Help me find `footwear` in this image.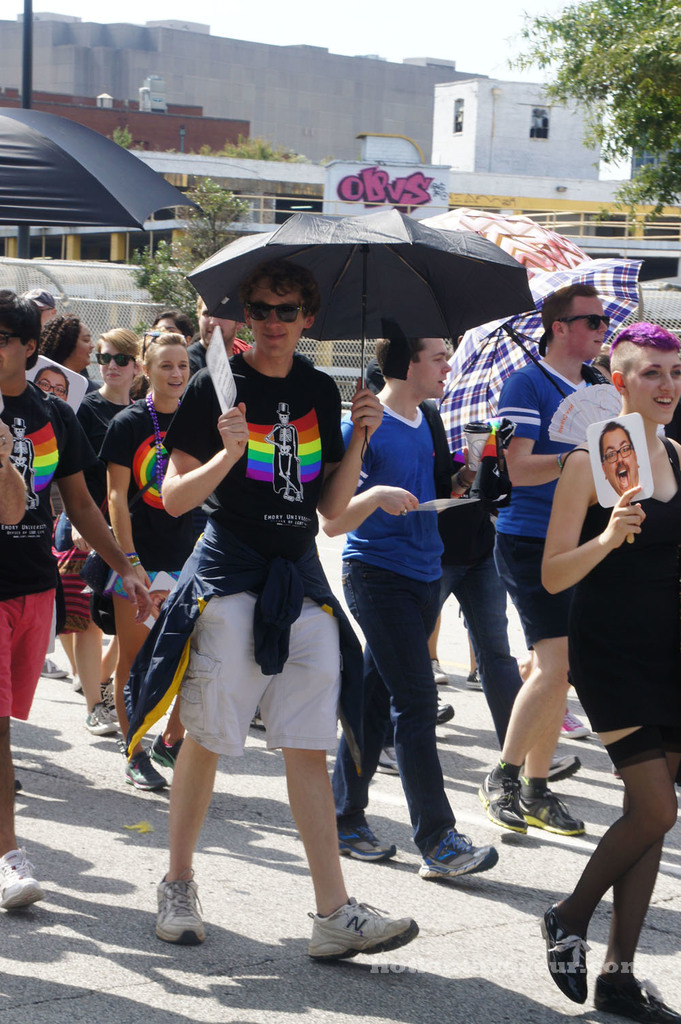
Found it: region(45, 655, 67, 676).
